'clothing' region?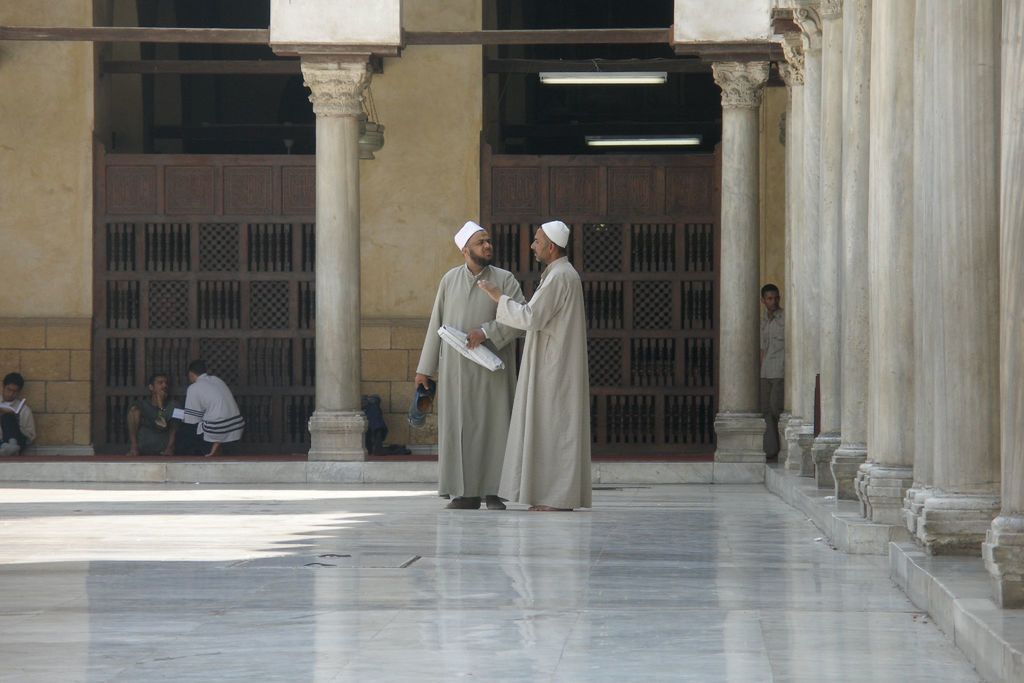
locate(490, 253, 597, 512)
